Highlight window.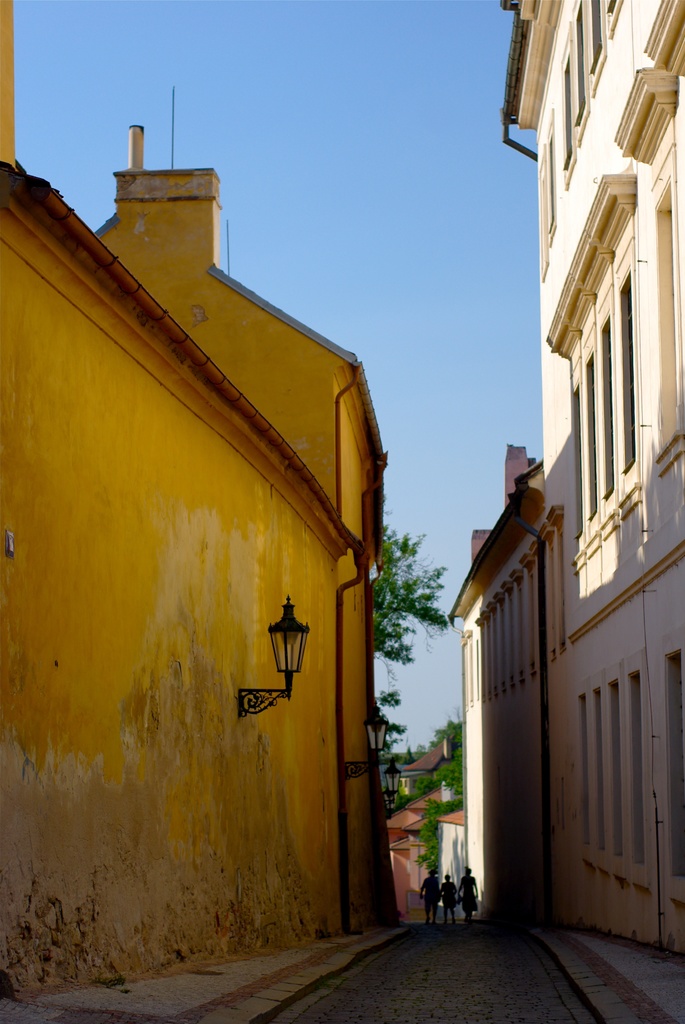
Highlighted region: bbox(605, 657, 624, 877).
